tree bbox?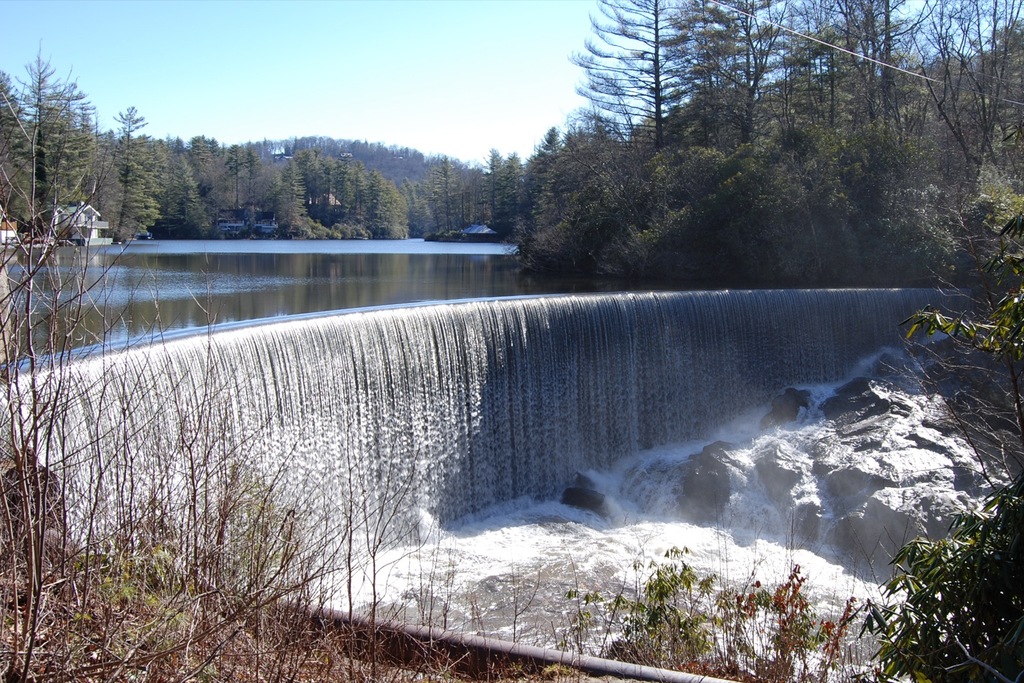
x1=500, y1=142, x2=516, y2=234
